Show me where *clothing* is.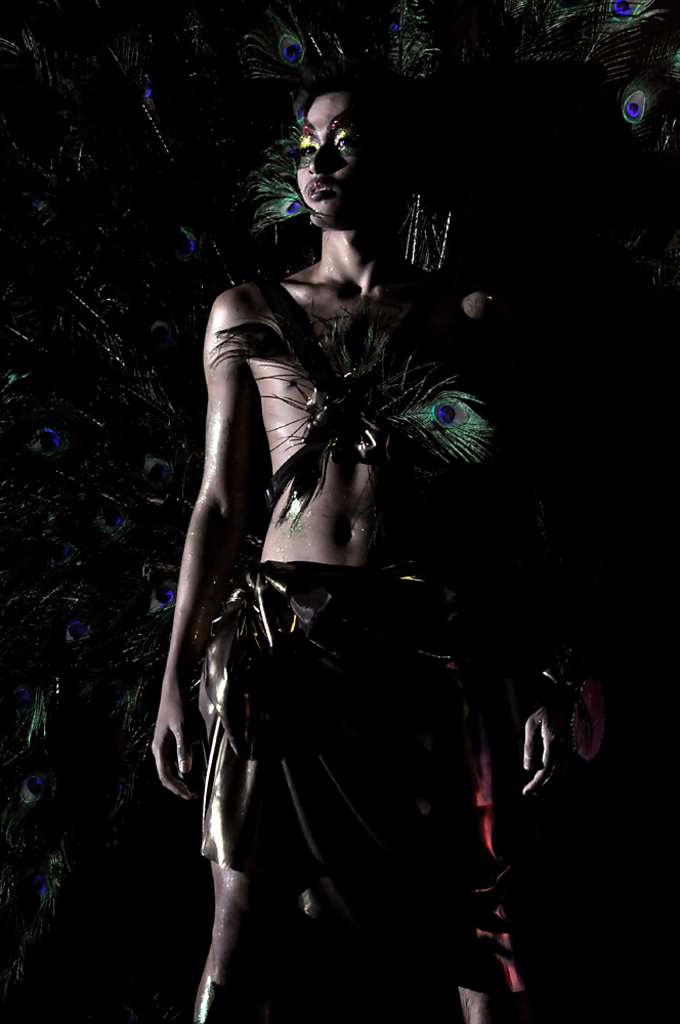
*clothing* is at 183,565,532,1011.
